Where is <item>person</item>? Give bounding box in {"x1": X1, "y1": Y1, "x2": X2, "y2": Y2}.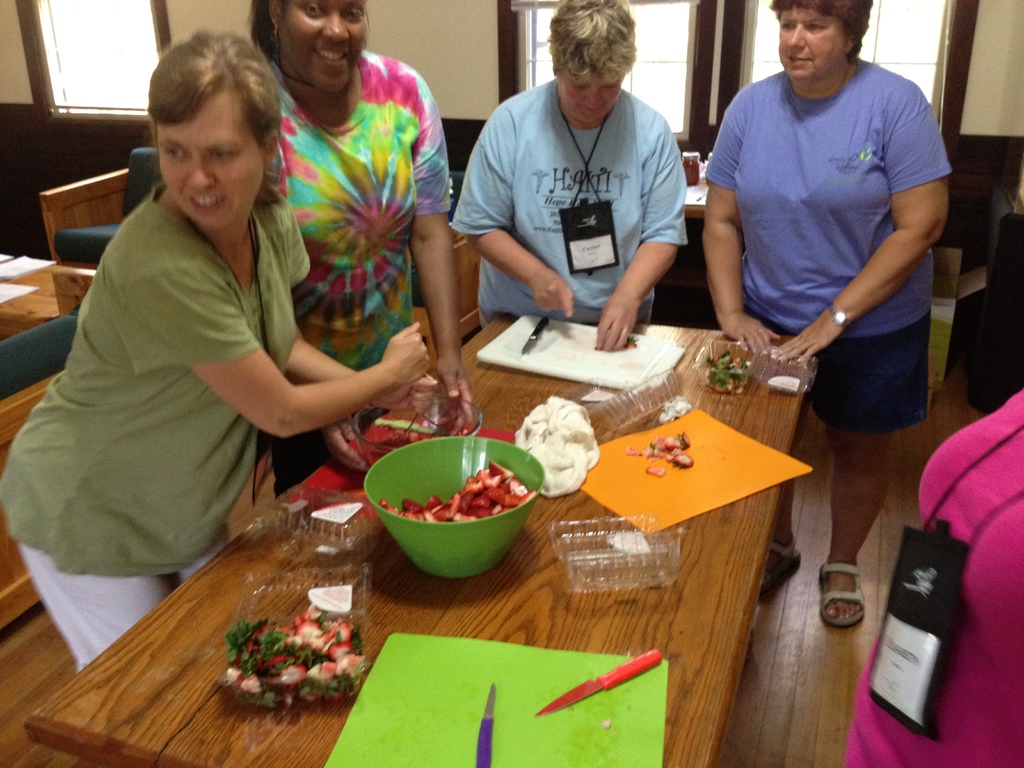
{"x1": 456, "y1": 8, "x2": 704, "y2": 369}.
